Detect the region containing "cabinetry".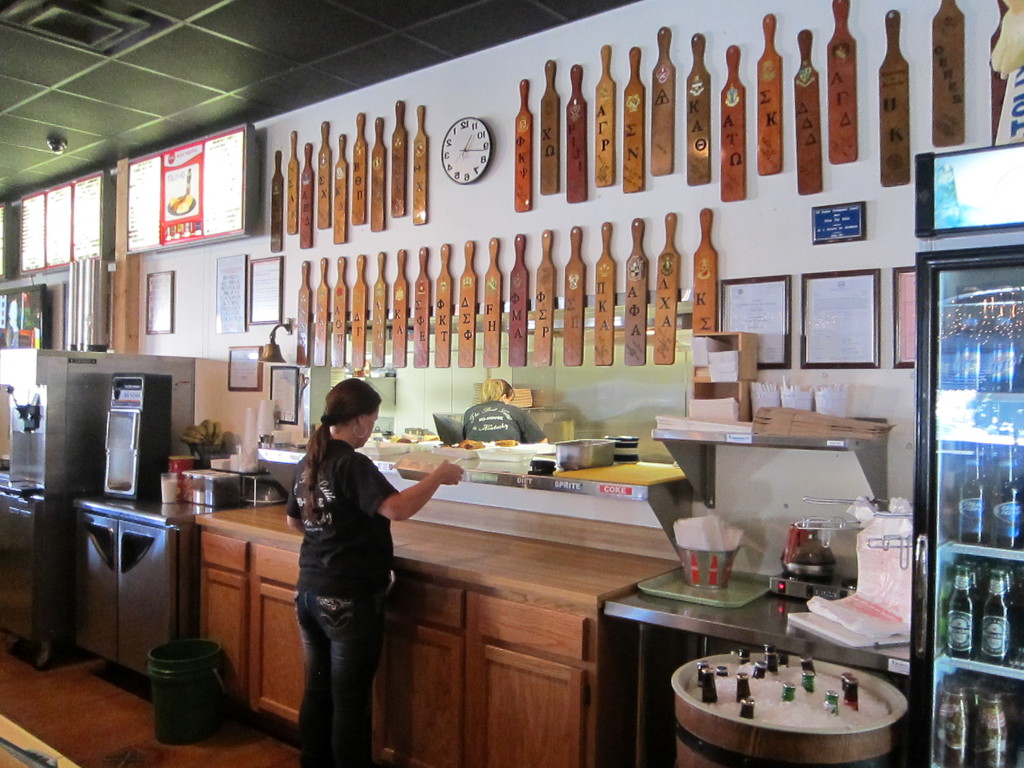
crop(197, 525, 593, 767).
